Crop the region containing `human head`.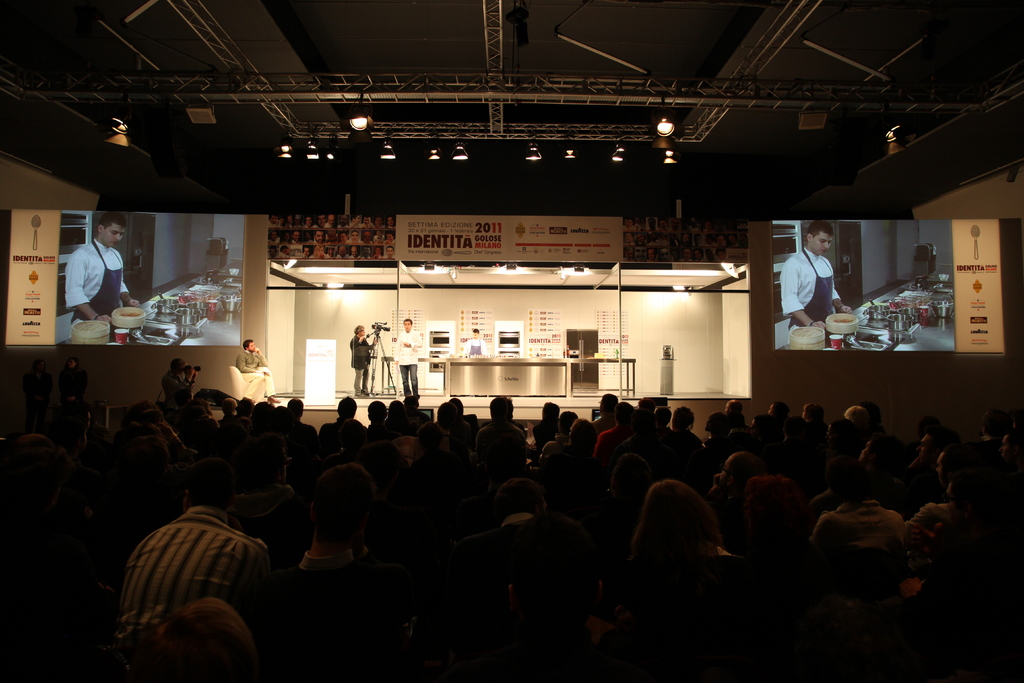
Crop region: 239/397/254/418.
